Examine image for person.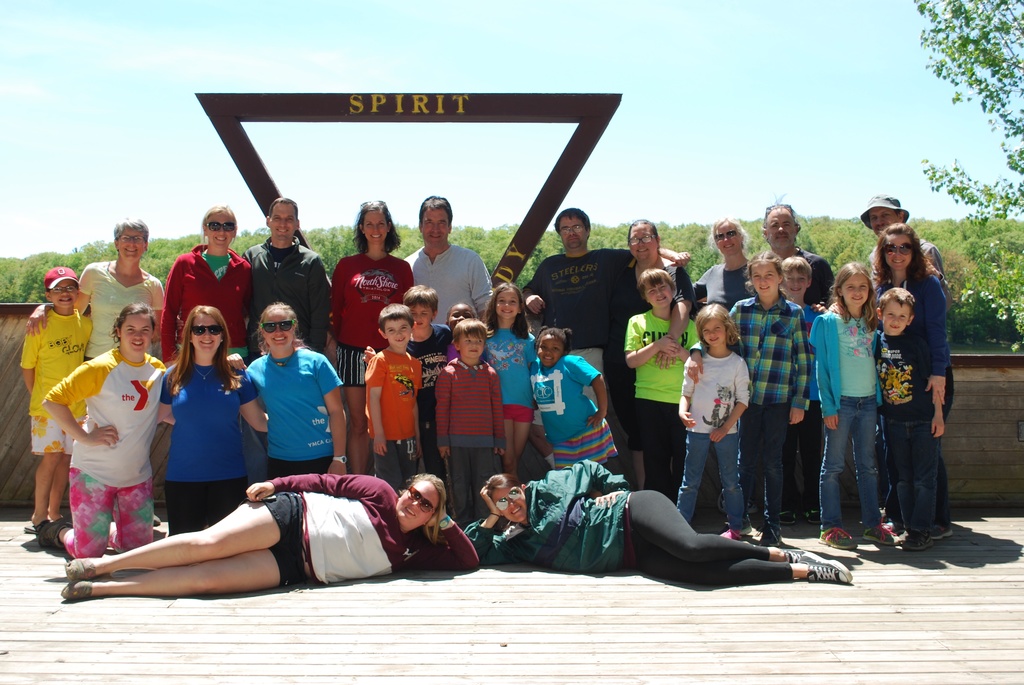
Examination result: {"left": 234, "top": 193, "right": 332, "bottom": 352}.
